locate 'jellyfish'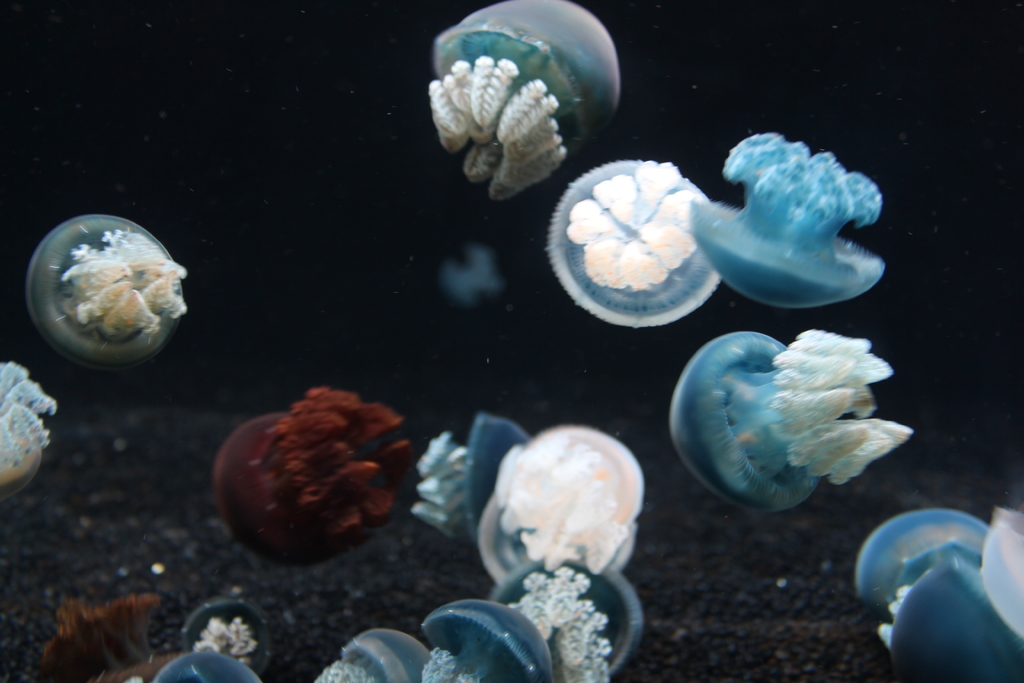
pyautogui.locateOnScreen(211, 386, 409, 570)
